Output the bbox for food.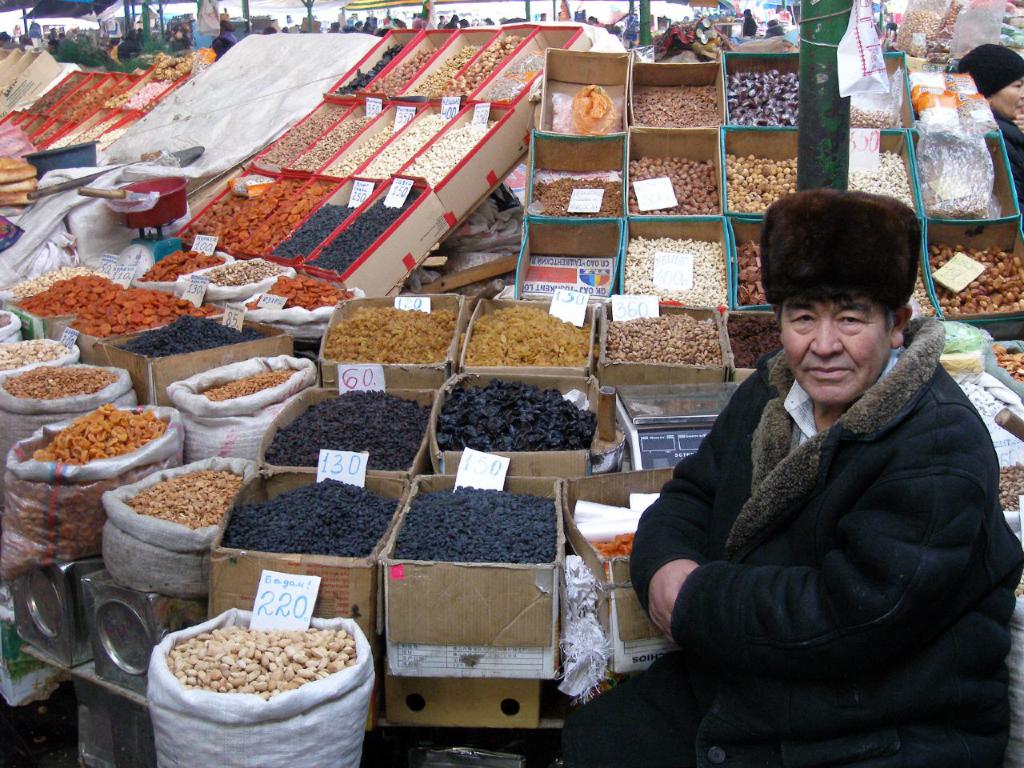
[243,271,353,313].
